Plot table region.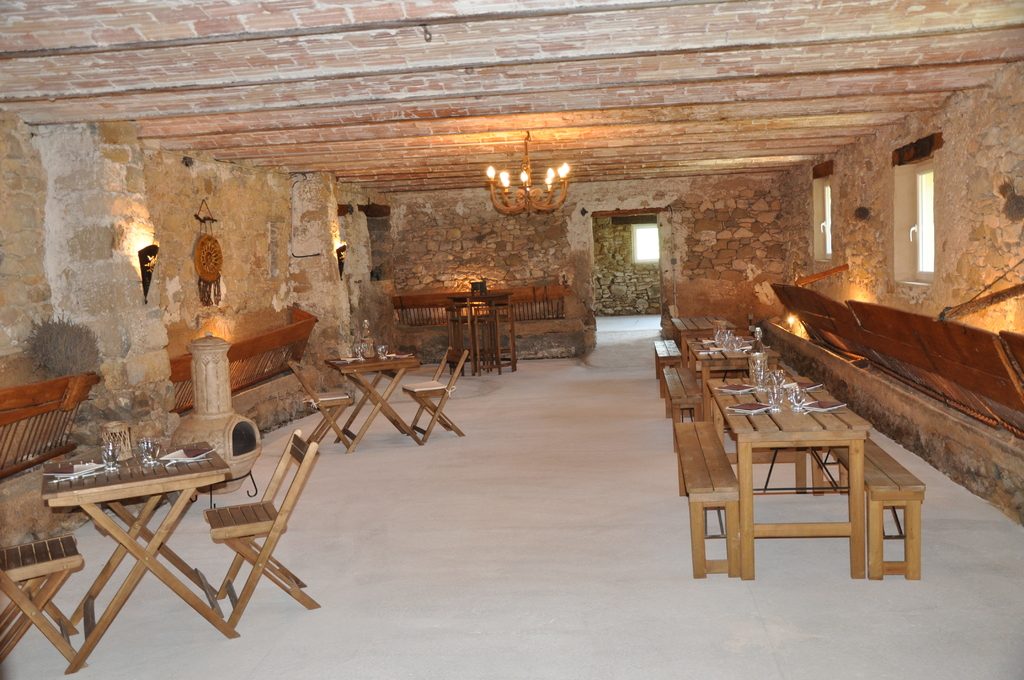
Plotted at 442, 287, 525, 375.
